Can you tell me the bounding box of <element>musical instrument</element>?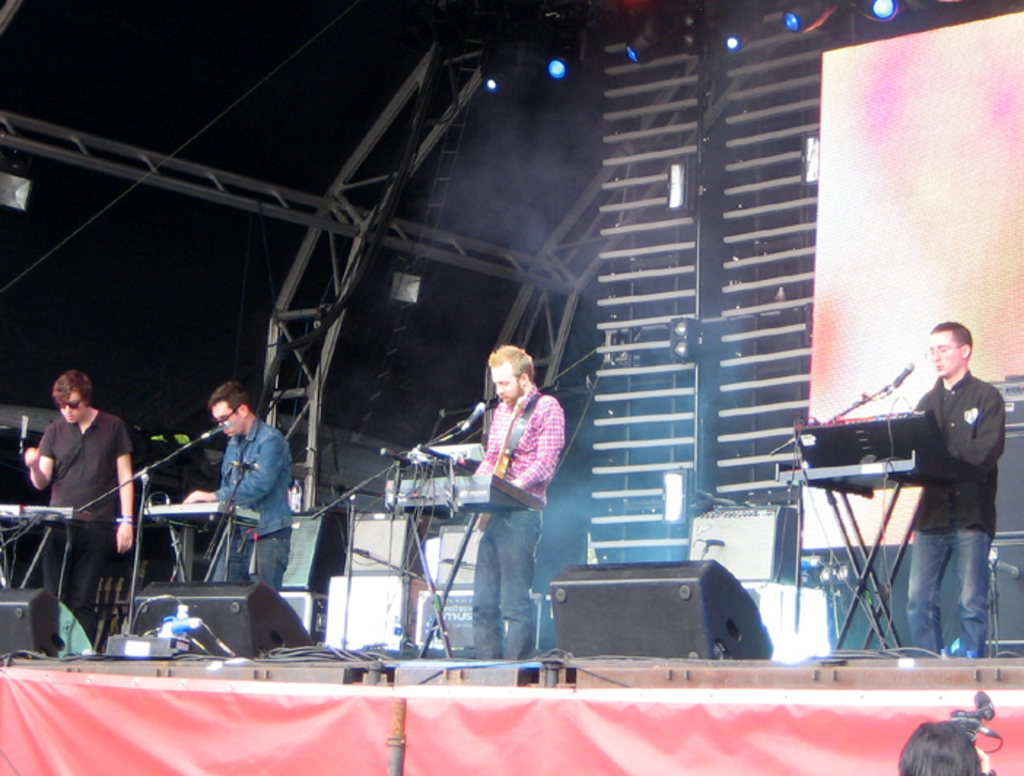
region(782, 416, 973, 486).
